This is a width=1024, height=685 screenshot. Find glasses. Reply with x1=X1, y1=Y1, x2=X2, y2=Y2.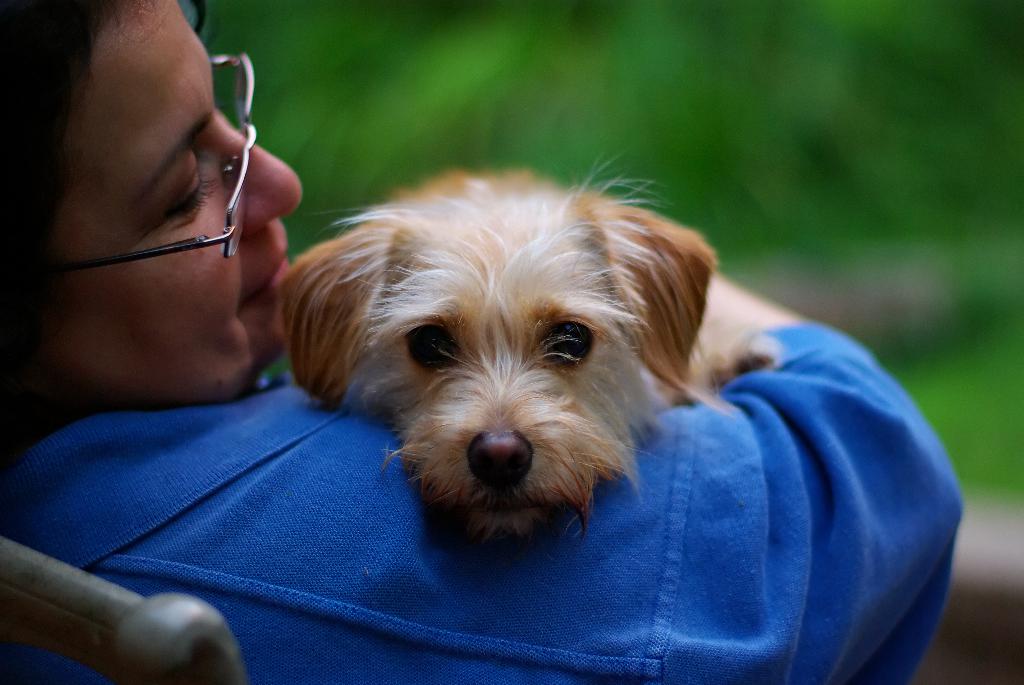
x1=13, y1=51, x2=257, y2=283.
